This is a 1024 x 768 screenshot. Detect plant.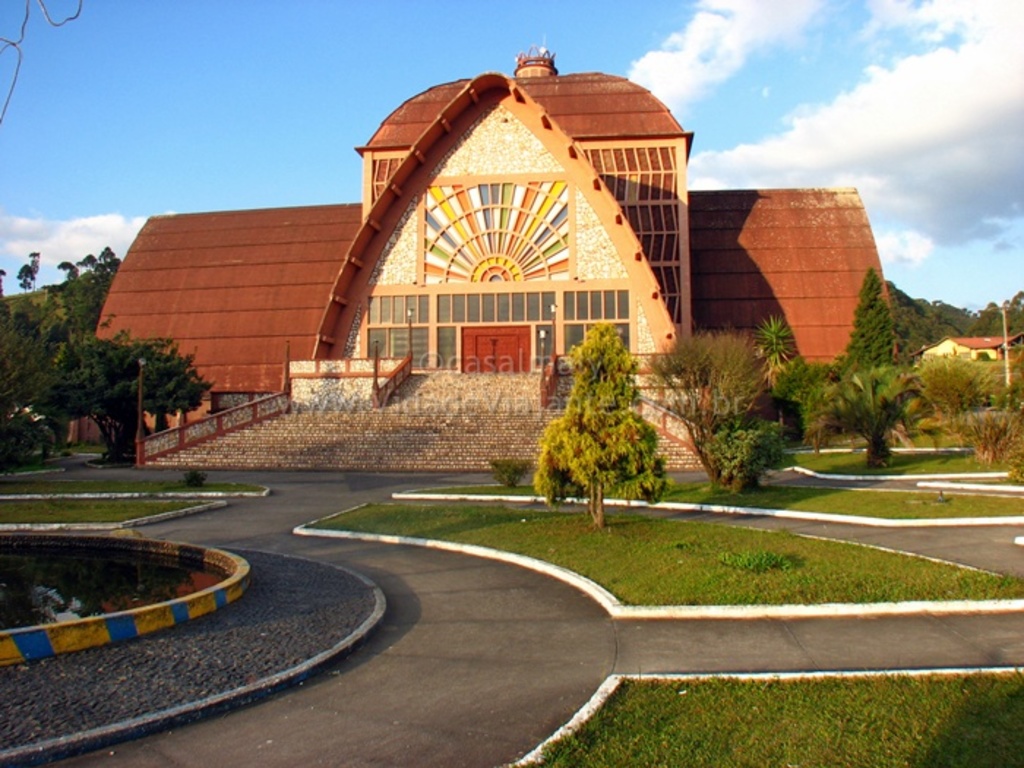
box=[920, 350, 1018, 429].
